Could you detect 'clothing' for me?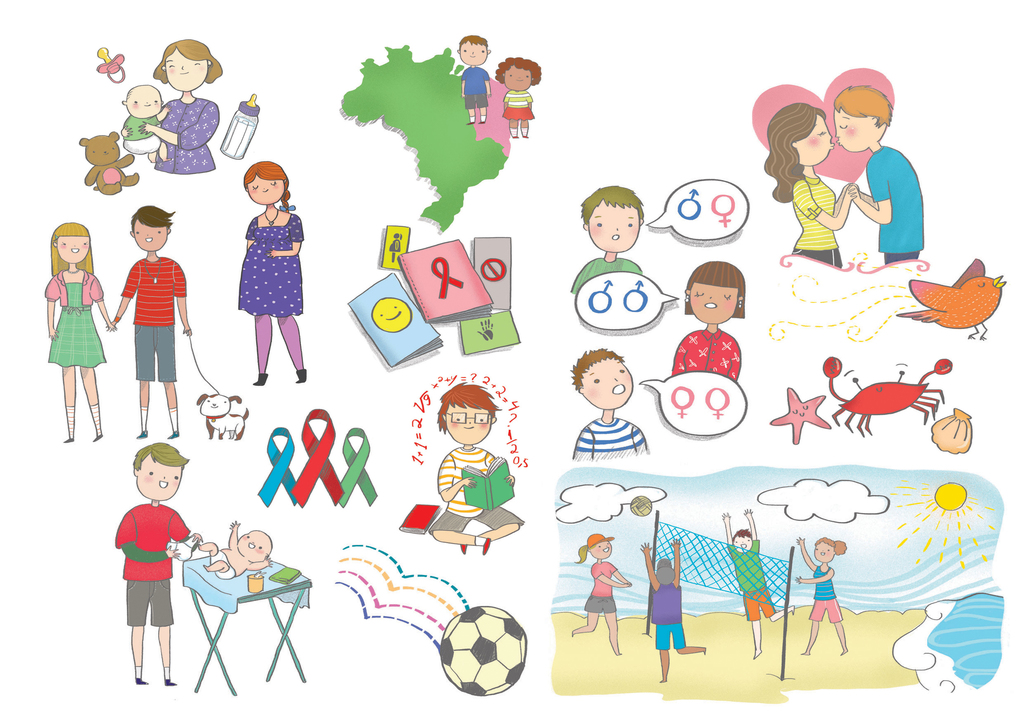
Detection result: rect(672, 328, 742, 384).
